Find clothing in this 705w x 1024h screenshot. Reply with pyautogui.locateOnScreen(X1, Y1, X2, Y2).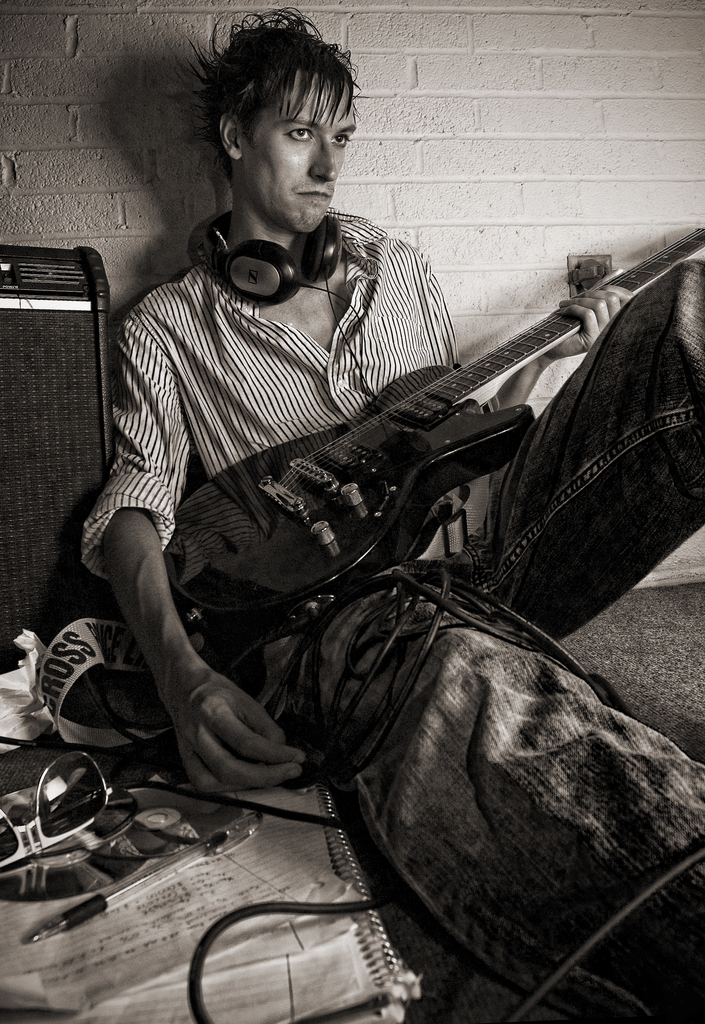
pyautogui.locateOnScreen(70, 204, 704, 1023).
